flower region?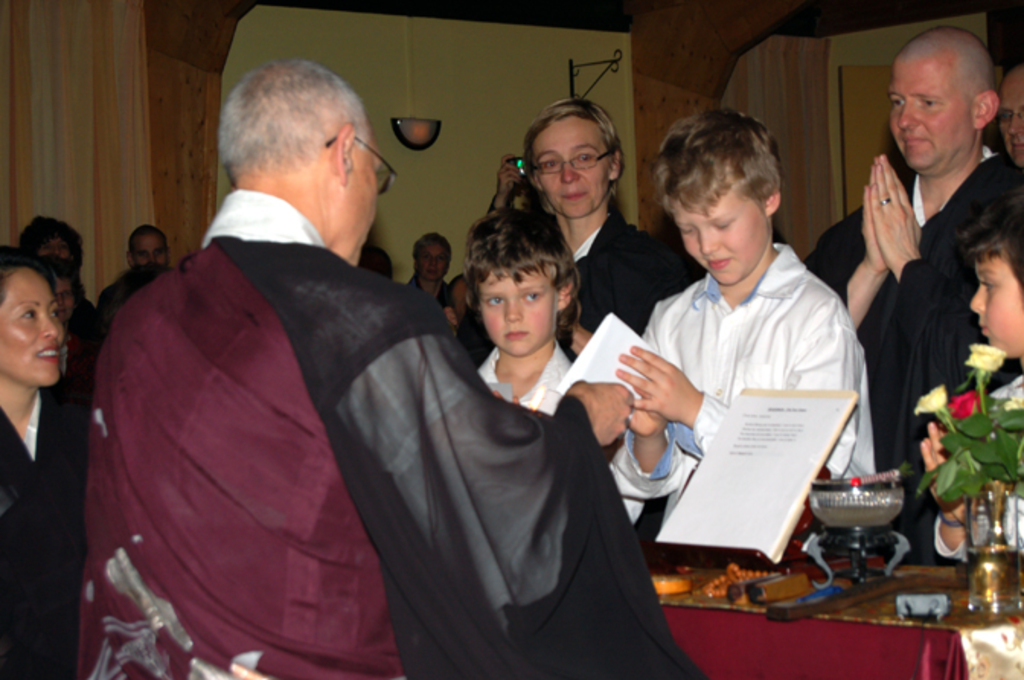
[left=960, top=342, right=1007, bottom=375]
